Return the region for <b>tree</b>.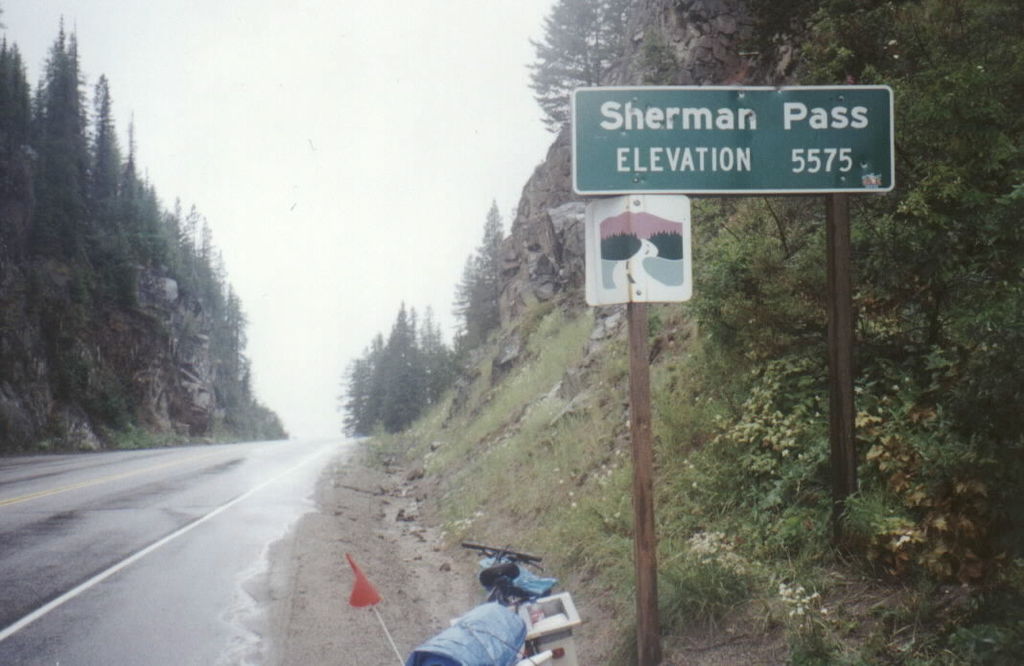
<region>521, 0, 630, 123</region>.
